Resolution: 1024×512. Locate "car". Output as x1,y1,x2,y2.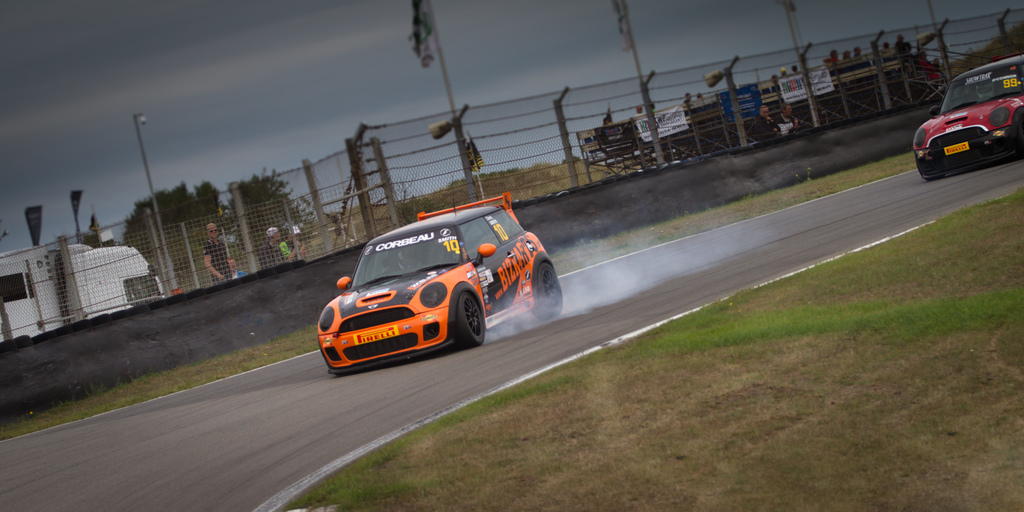
315,202,563,380.
